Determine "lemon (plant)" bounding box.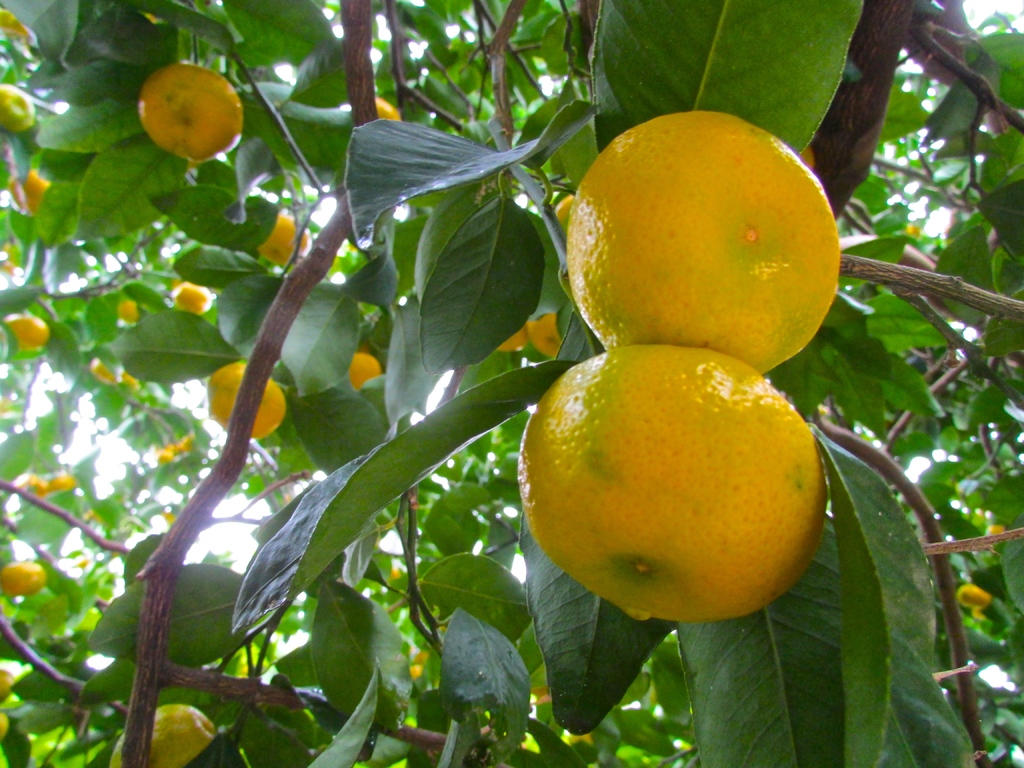
Determined: 0, 312, 48, 349.
